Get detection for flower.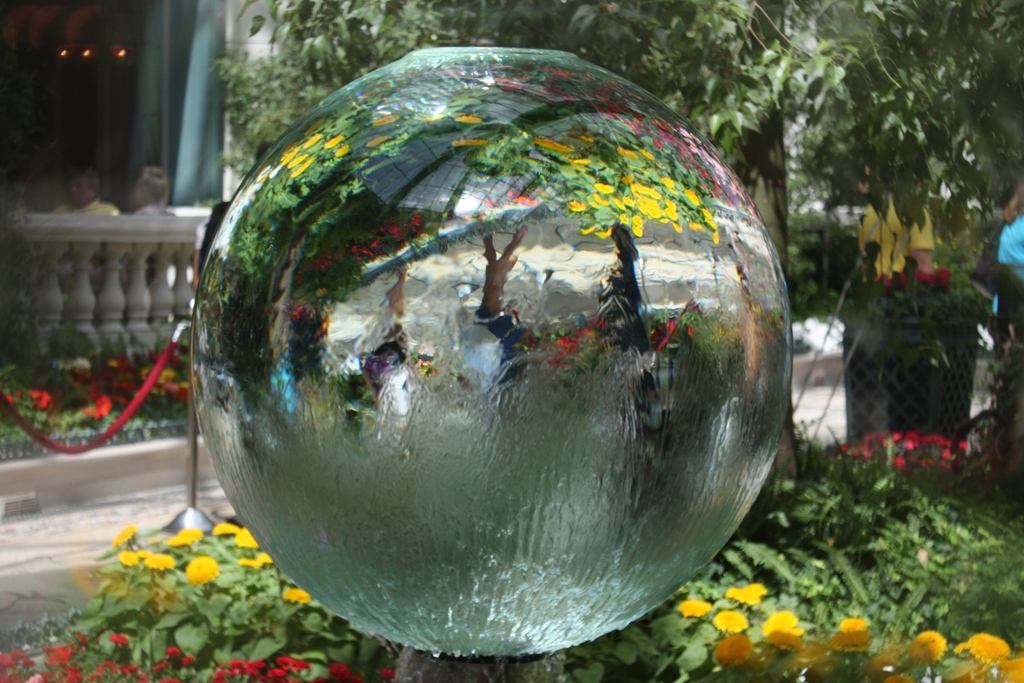
Detection: select_region(761, 607, 804, 635).
